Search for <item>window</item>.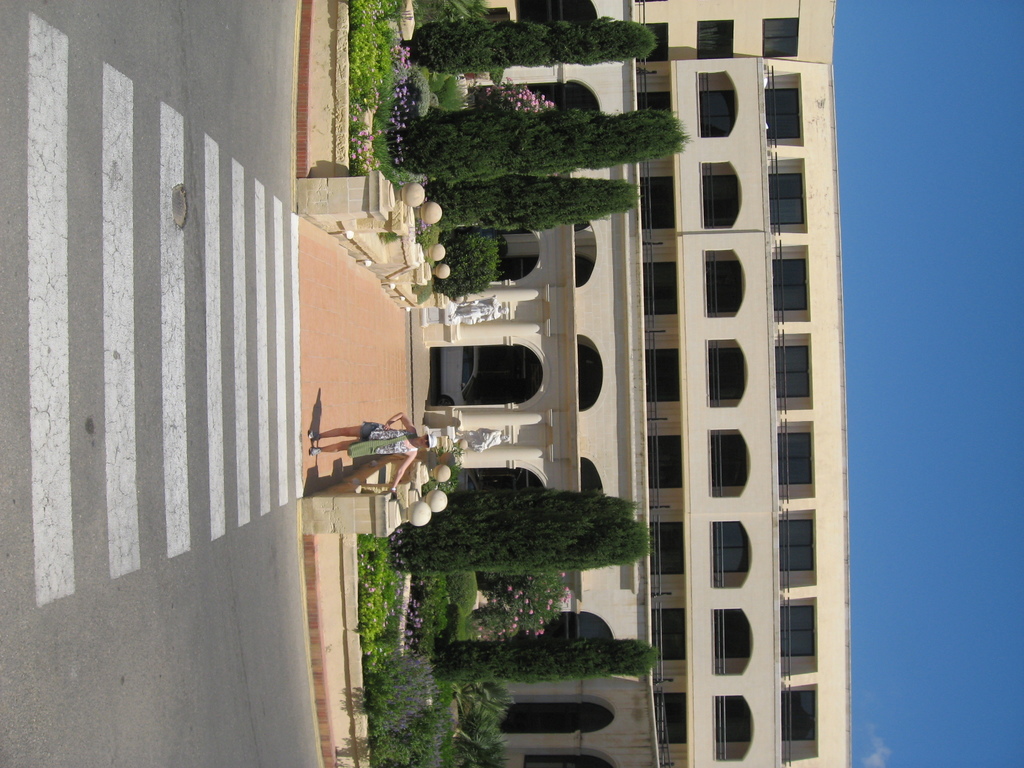
Found at box(783, 604, 814, 657).
